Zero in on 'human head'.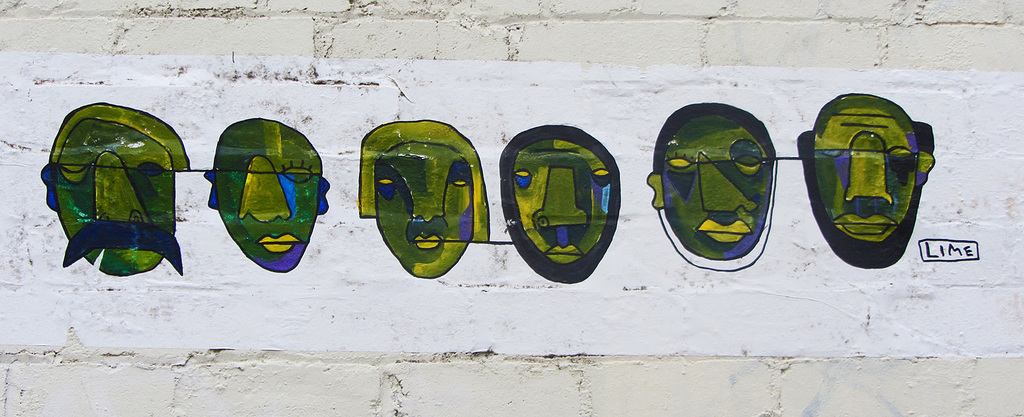
Zeroed in: detection(806, 96, 939, 260).
